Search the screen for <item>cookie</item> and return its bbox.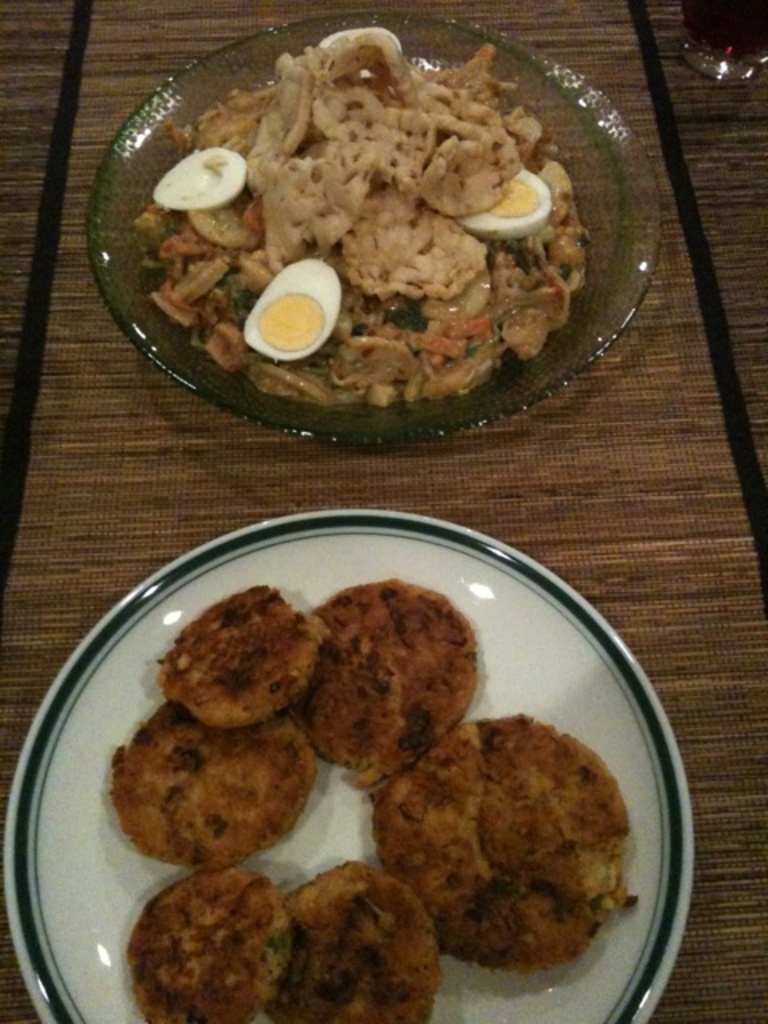
Found: Rect(374, 710, 627, 978).
